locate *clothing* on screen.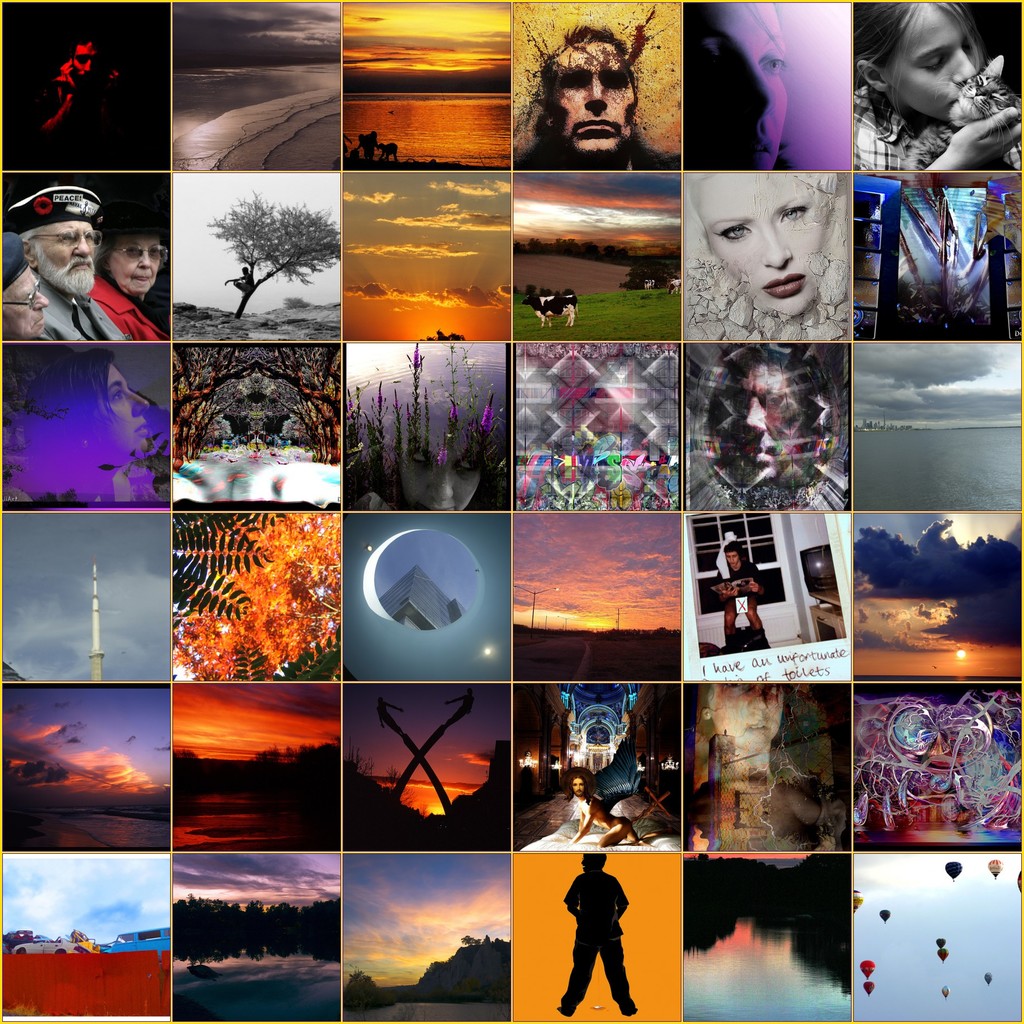
On screen at <bbox>84, 266, 172, 346</bbox>.
